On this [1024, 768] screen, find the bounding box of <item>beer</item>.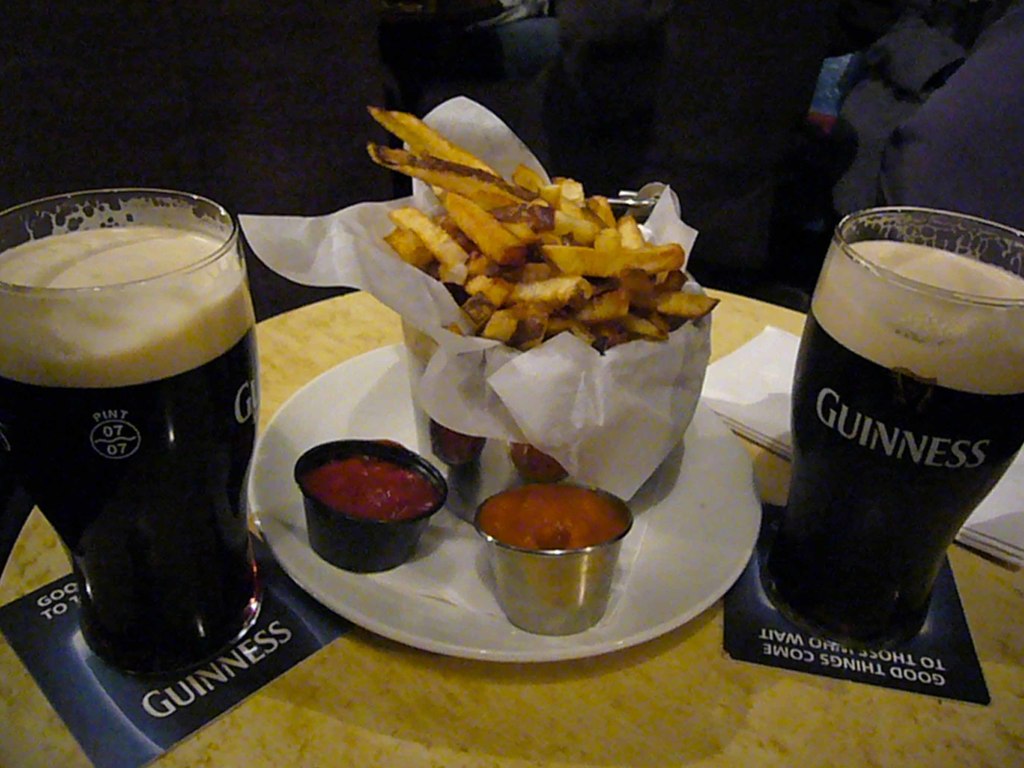
Bounding box: 0:227:260:680.
